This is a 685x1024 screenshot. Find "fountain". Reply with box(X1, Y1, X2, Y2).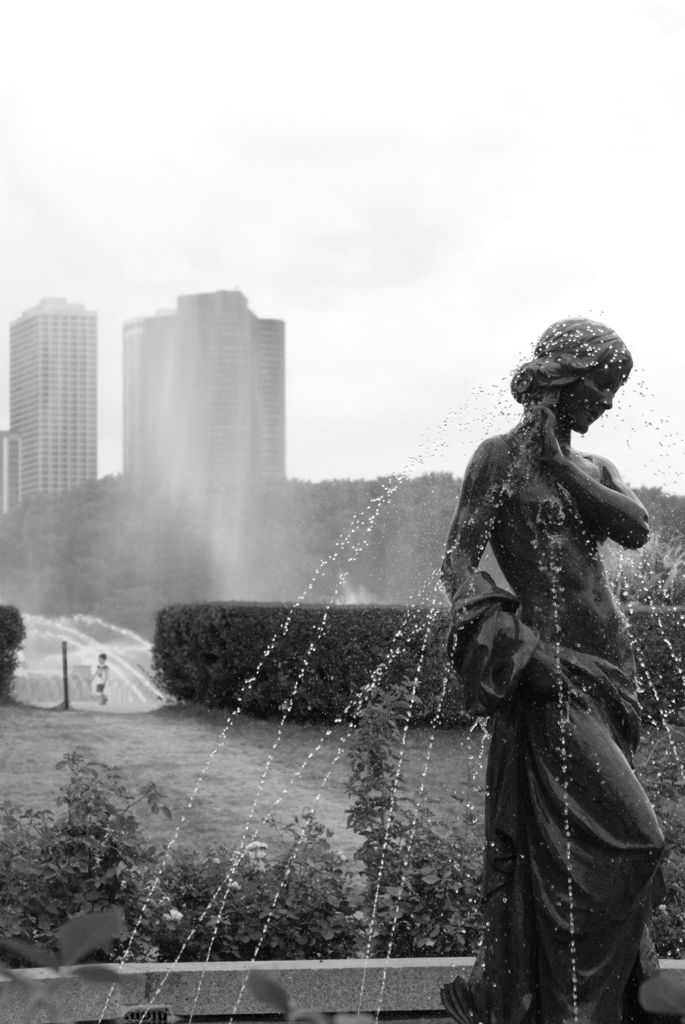
box(0, 314, 684, 1019).
